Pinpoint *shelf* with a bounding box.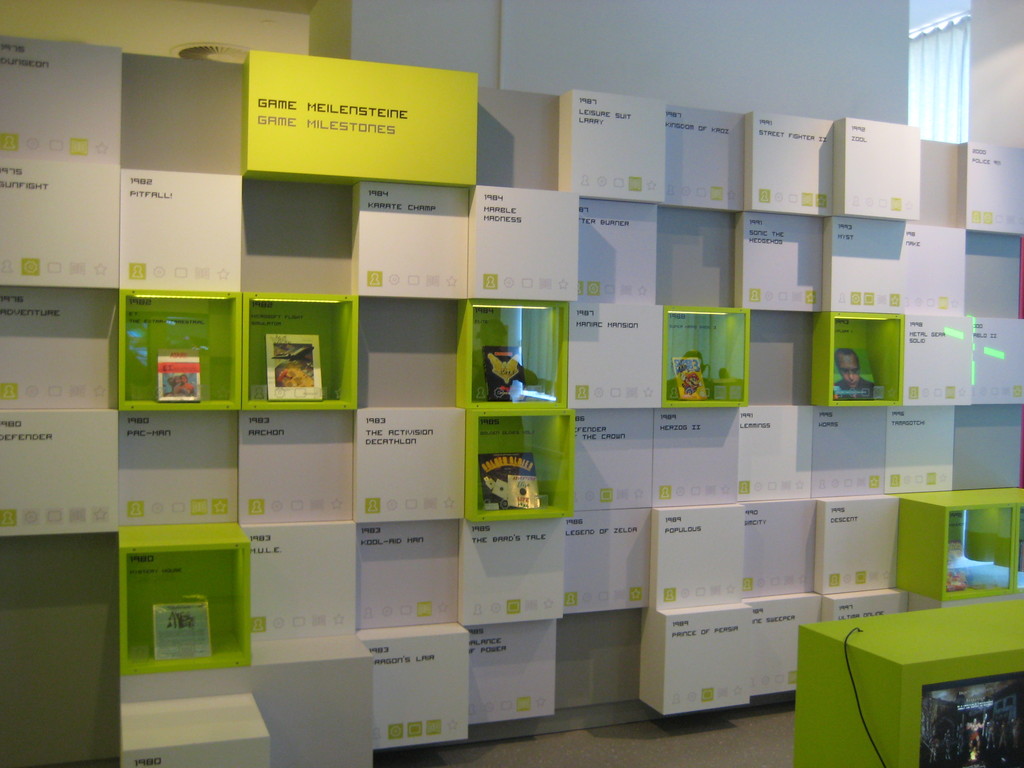
x1=739, y1=593, x2=818, y2=700.
